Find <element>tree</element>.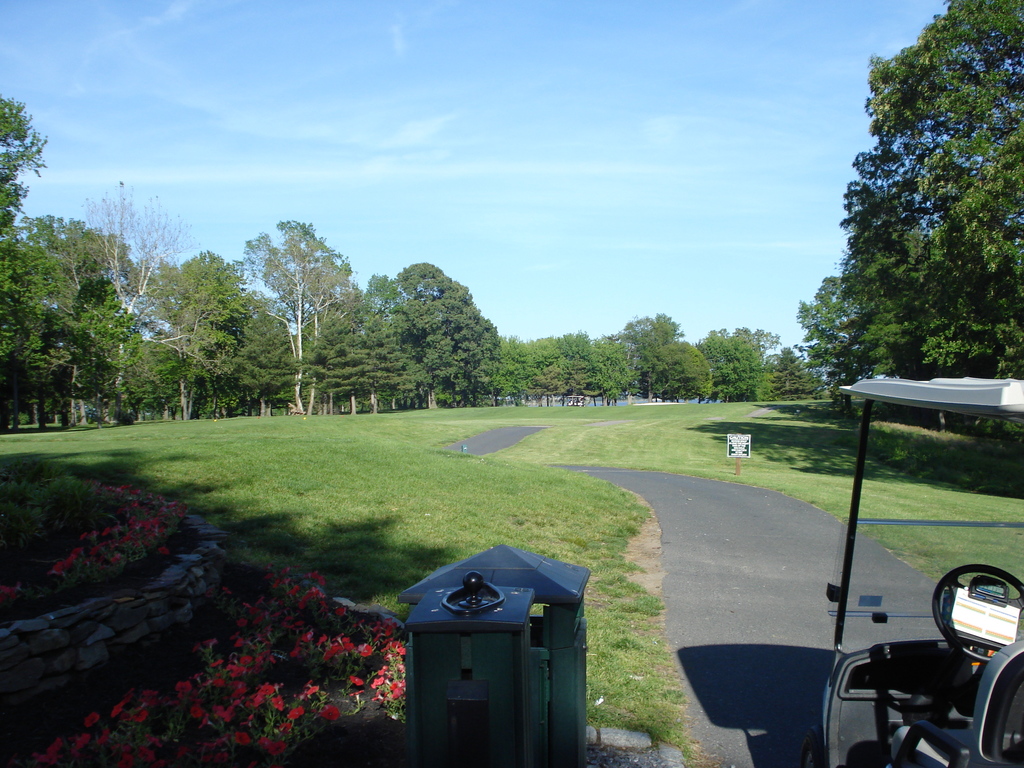
[820,268,870,387].
